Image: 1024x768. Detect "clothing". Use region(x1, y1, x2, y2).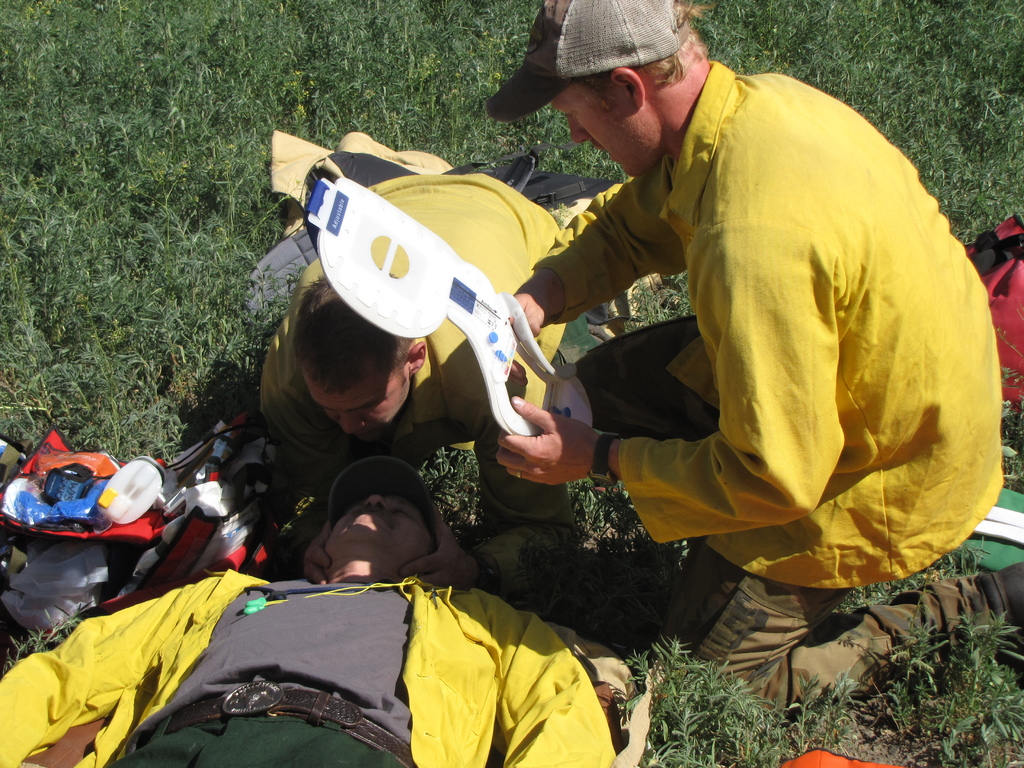
region(0, 563, 624, 767).
